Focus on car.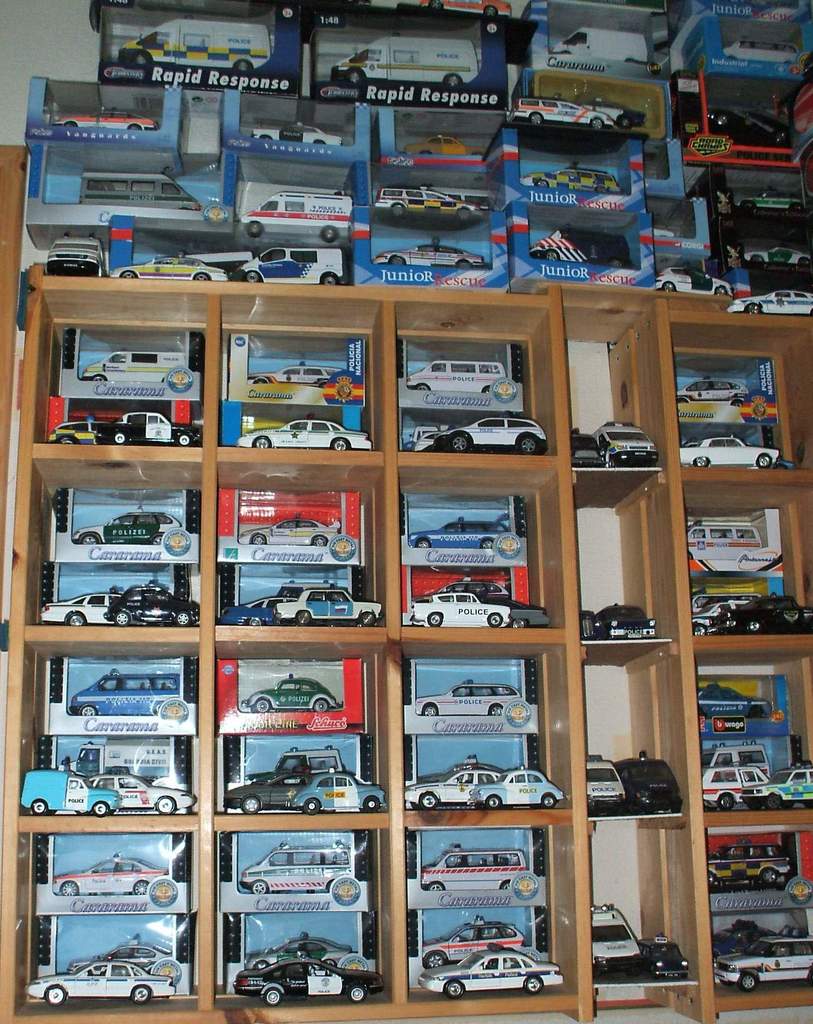
Focused at select_region(720, 589, 804, 631).
